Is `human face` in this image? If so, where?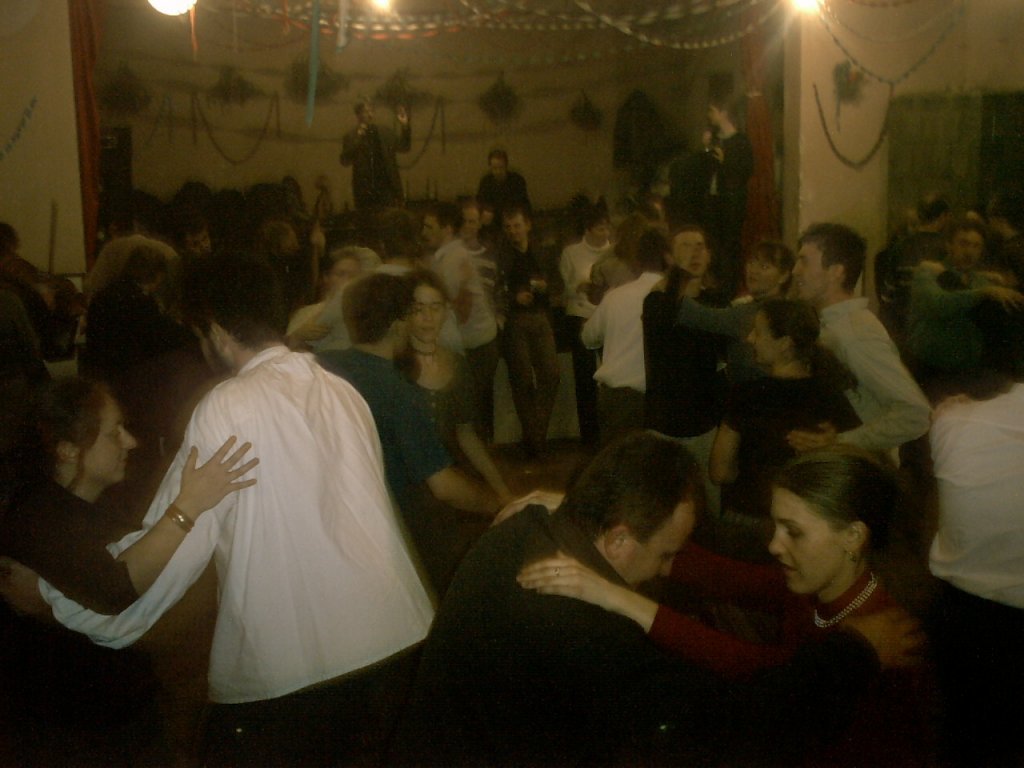
Yes, at [593,218,612,251].
